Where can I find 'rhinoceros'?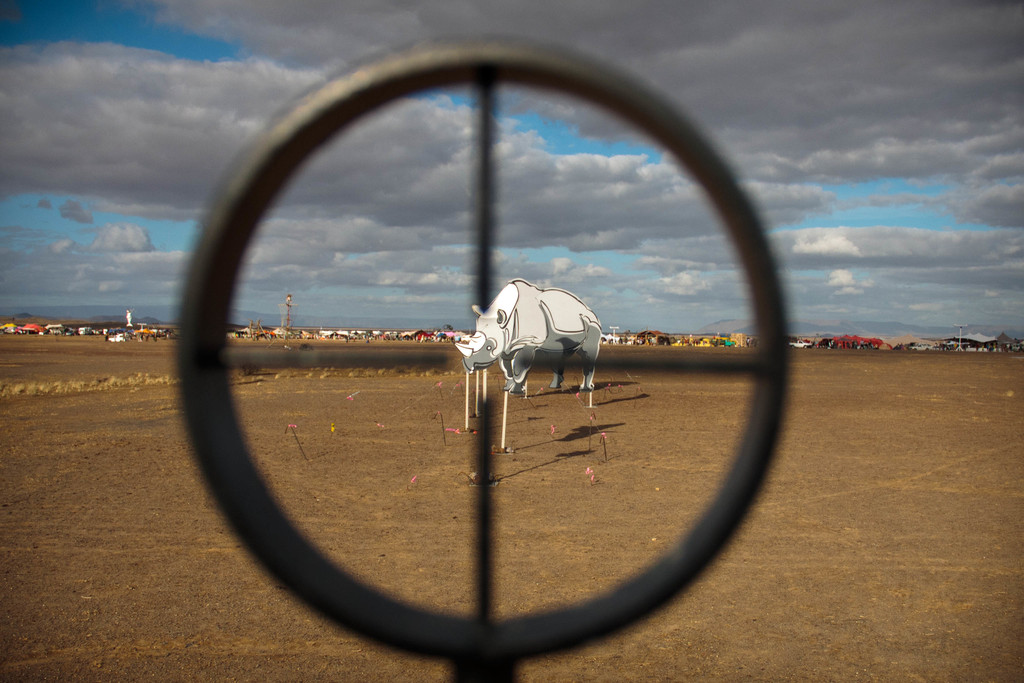
You can find it at 451 267 607 395.
